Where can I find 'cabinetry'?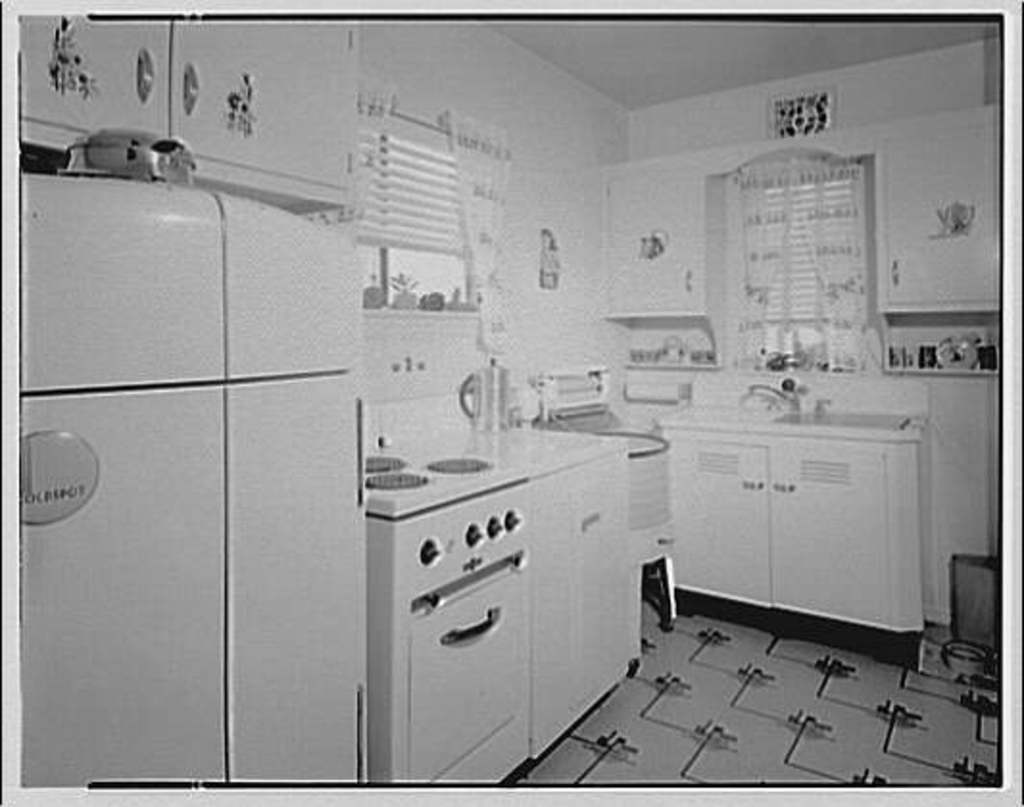
You can find it at [x1=866, y1=131, x2=1007, y2=323].
